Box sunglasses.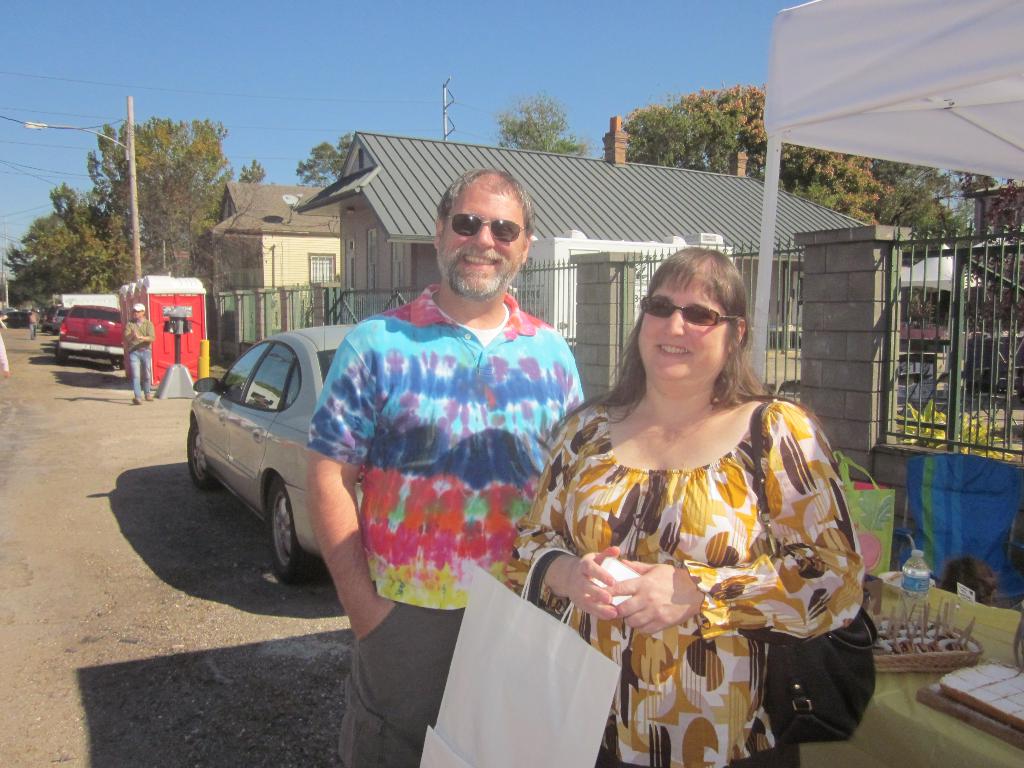
bbox(637, 296, 732, 326).
